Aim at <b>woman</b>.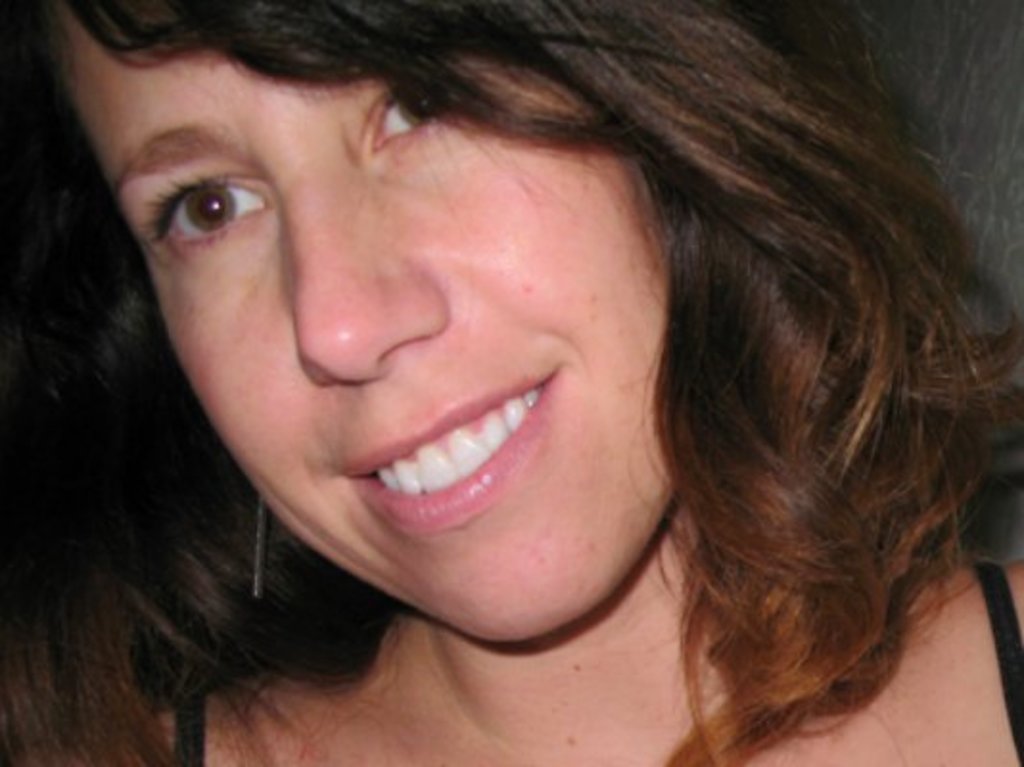
Aimed at l=42, t=27, r=982, b=757.
